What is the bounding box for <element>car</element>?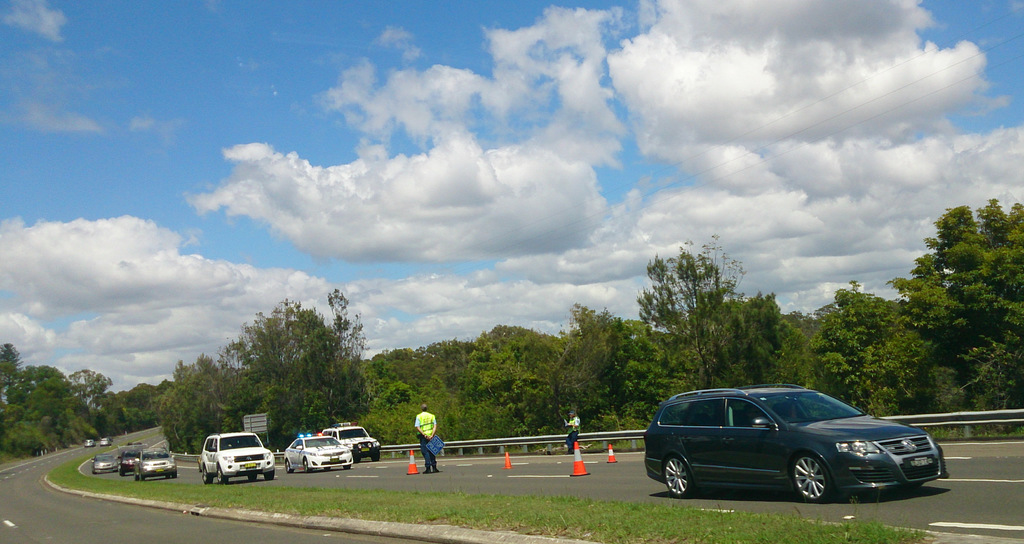
{"x1": 282, "y1": 434, "x2": 355, "y2": 471}.
